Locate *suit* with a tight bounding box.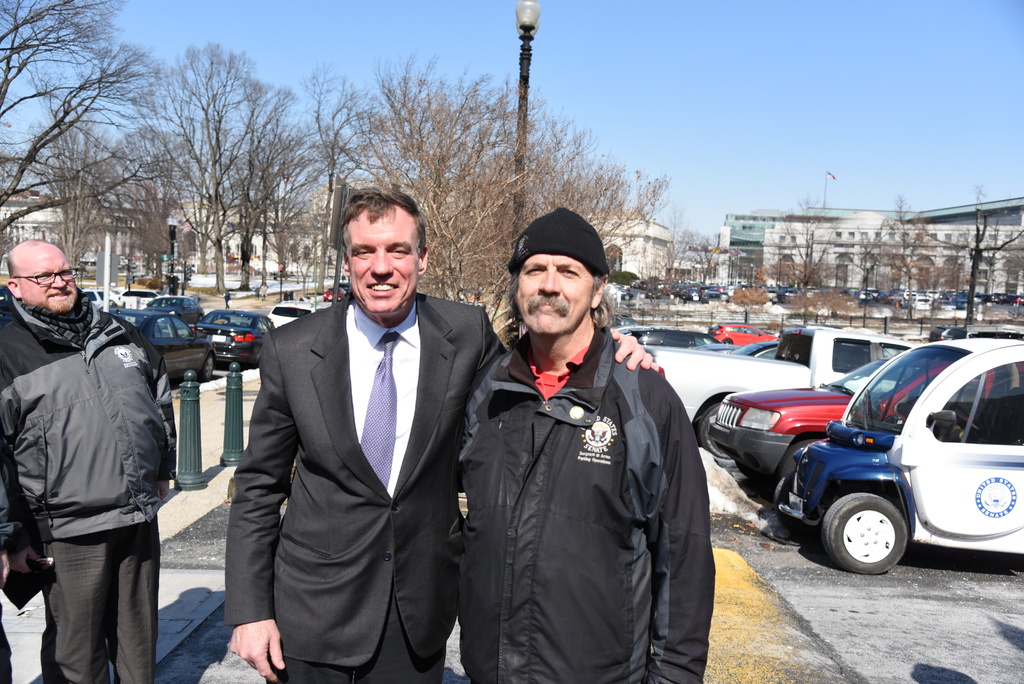
[263, 217, 472, 659].
